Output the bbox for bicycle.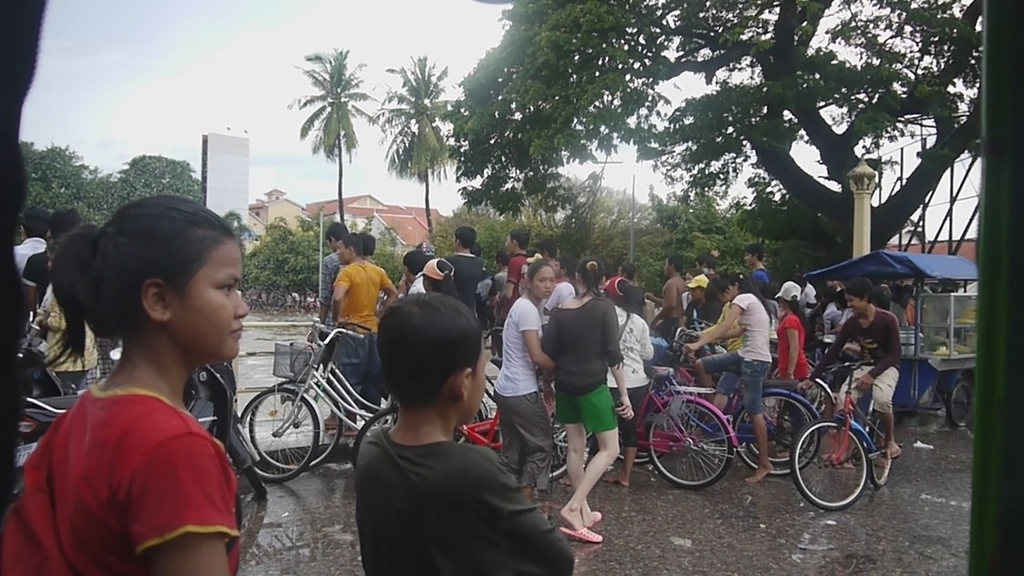
<region>254, 329, 403, 471</region>.
